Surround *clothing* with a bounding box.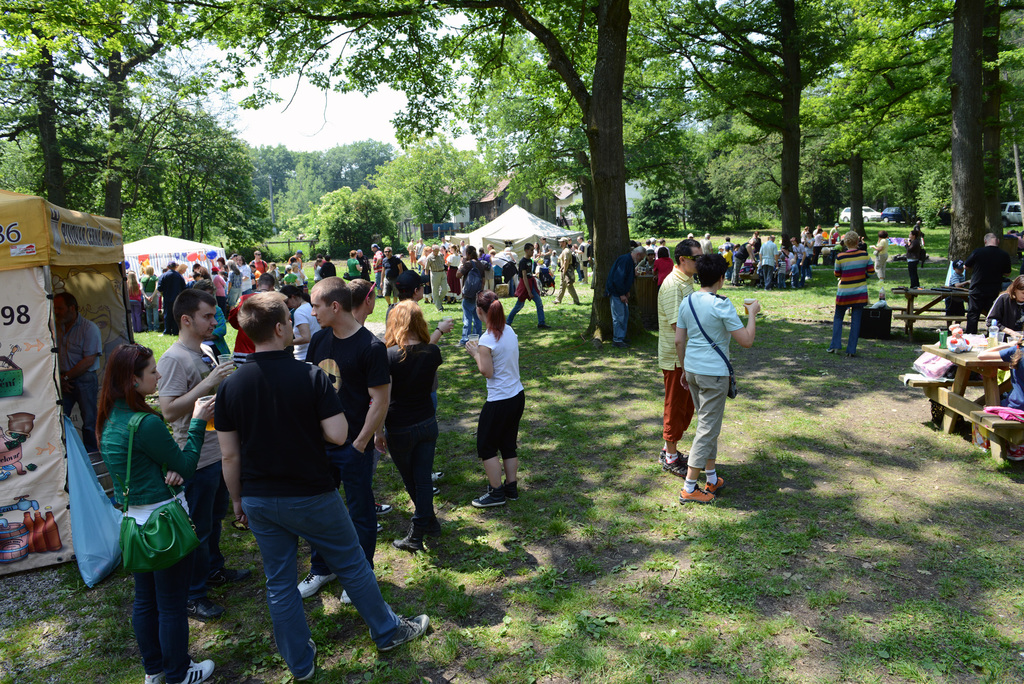
box(129, 557, 188, 683).
